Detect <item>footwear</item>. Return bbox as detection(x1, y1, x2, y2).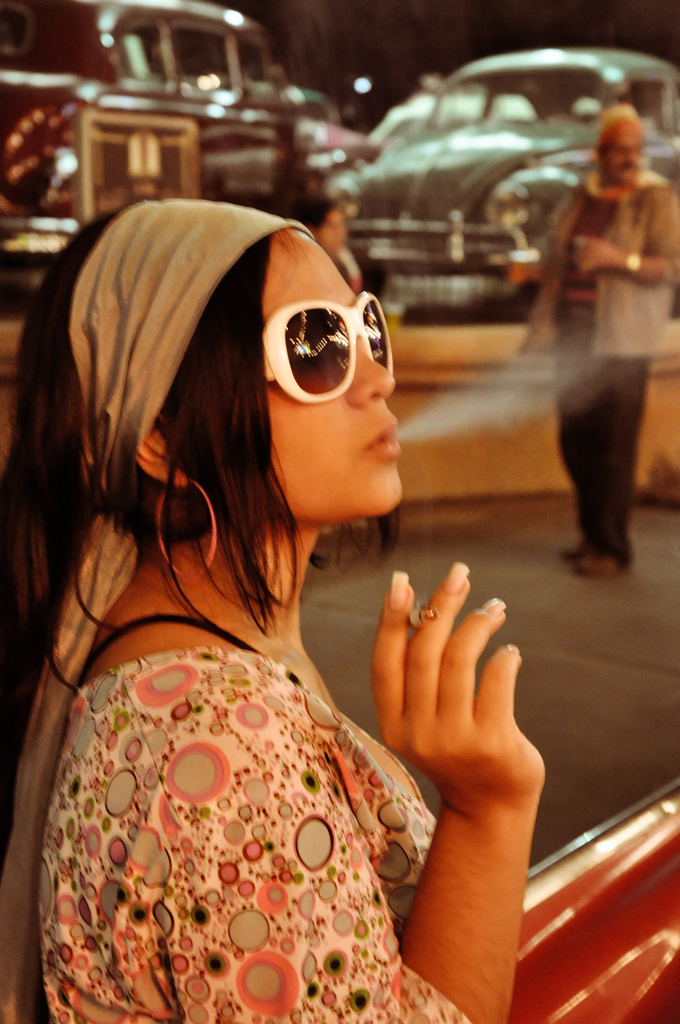
detection(573, 555, 619, 575).
